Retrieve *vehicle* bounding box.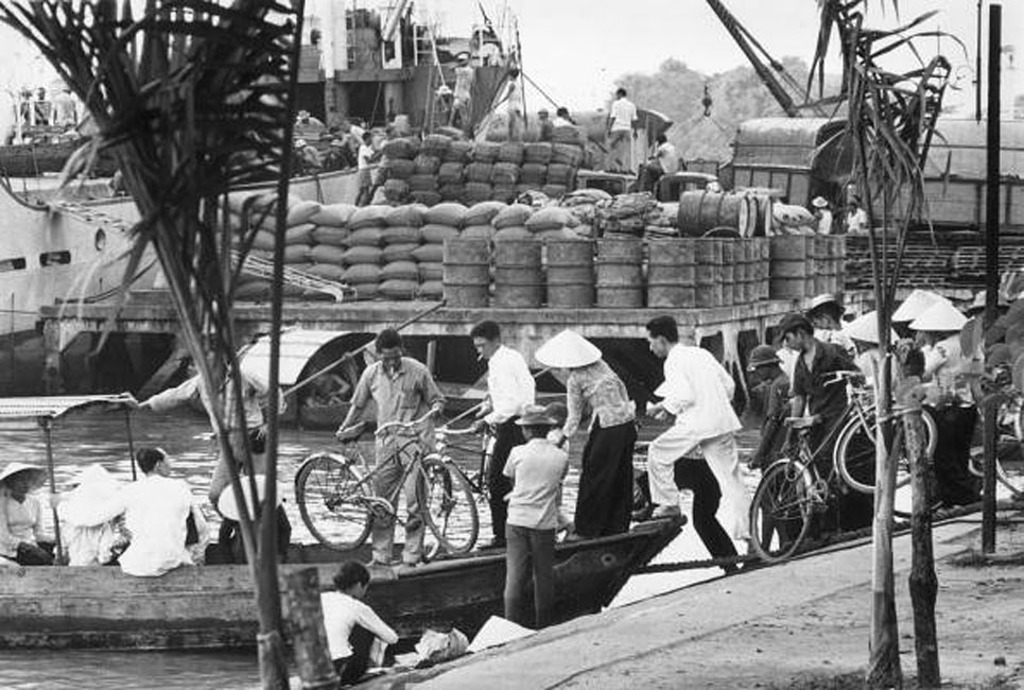
Bounding box: l=0, t=387, r=685, b=654.
